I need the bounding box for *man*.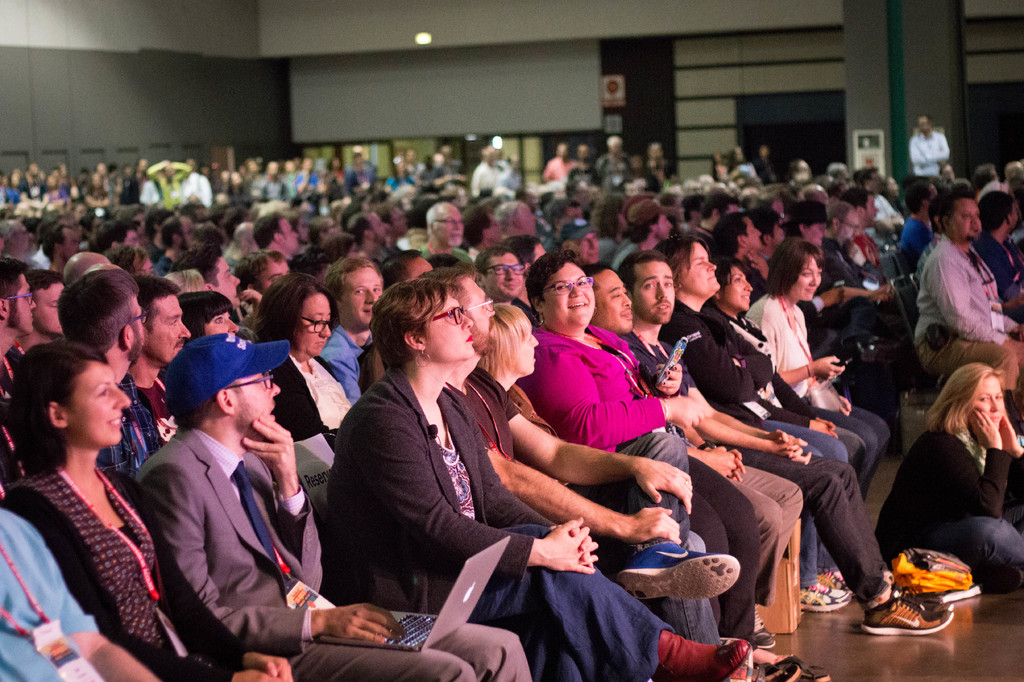
Here it is: <box>81,259,192,560</box>.
